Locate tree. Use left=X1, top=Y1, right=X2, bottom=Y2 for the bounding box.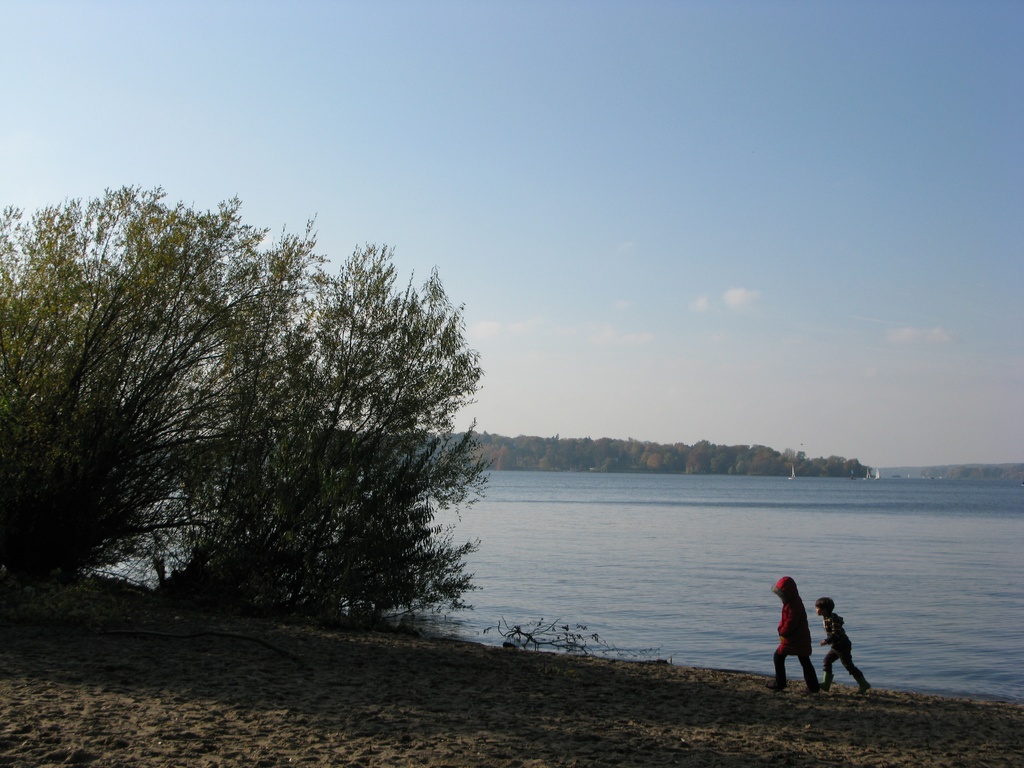
left=0, top=180, right=481, bottom=623.
